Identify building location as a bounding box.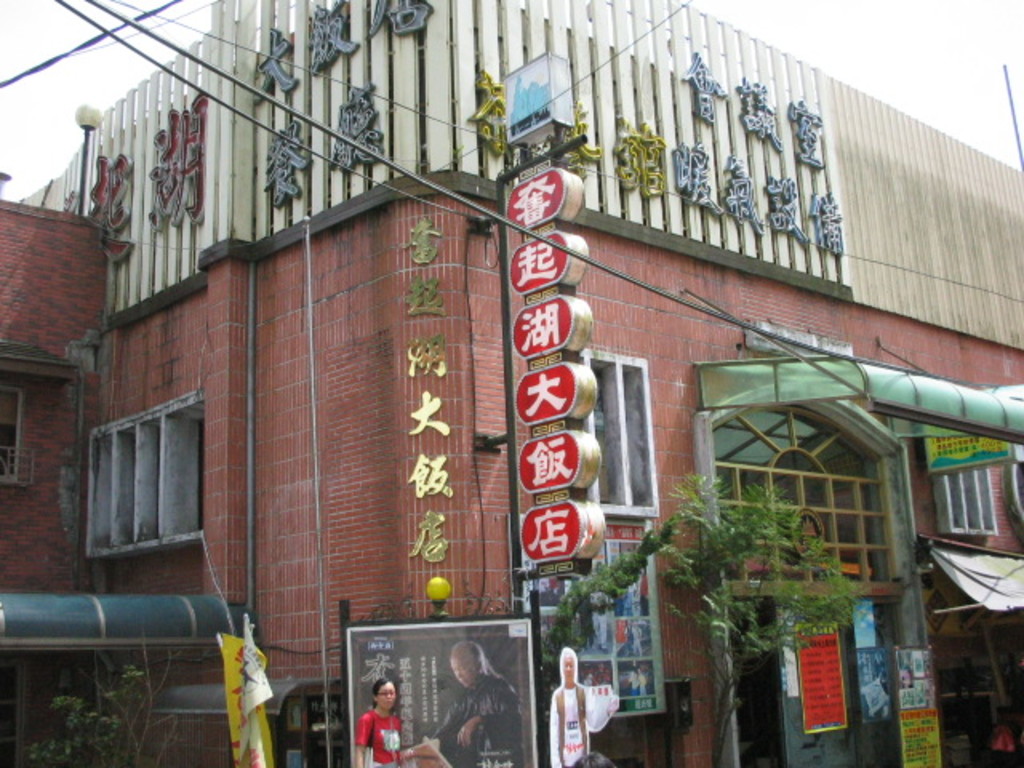
crop(0, 0, 1022, 766).
